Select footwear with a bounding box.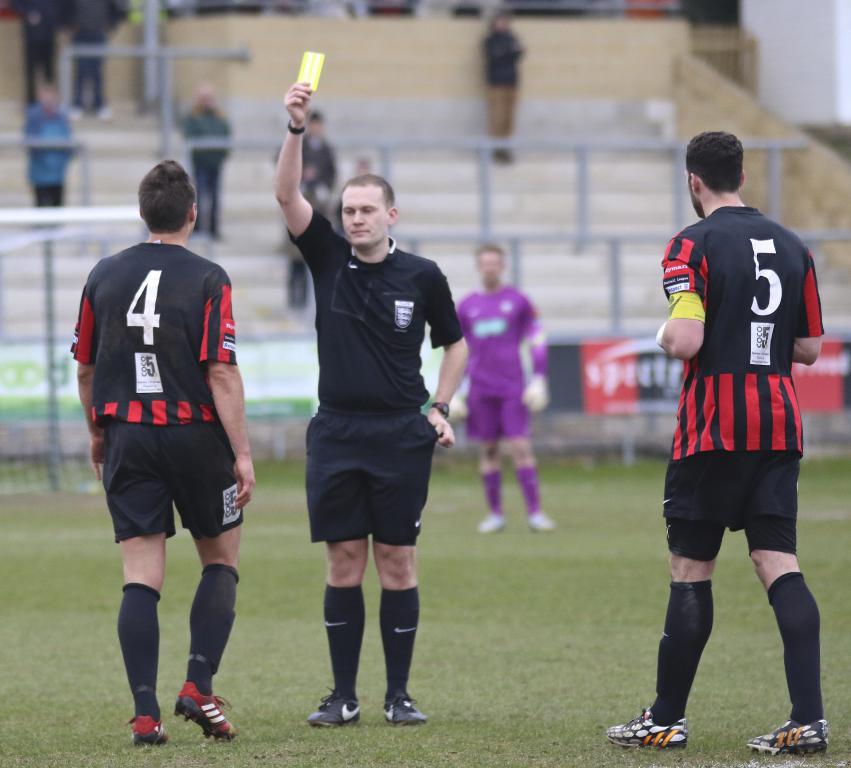
<box>602,707,685,749</box>.
